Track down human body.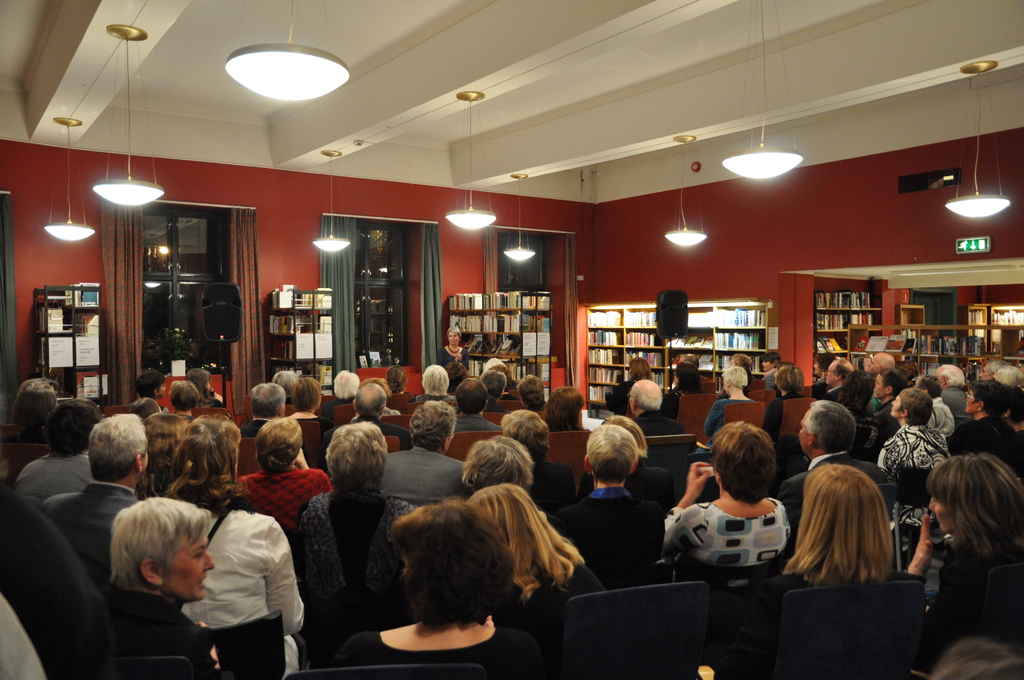
Tracked to bbox(853, 410, 878, 436).
